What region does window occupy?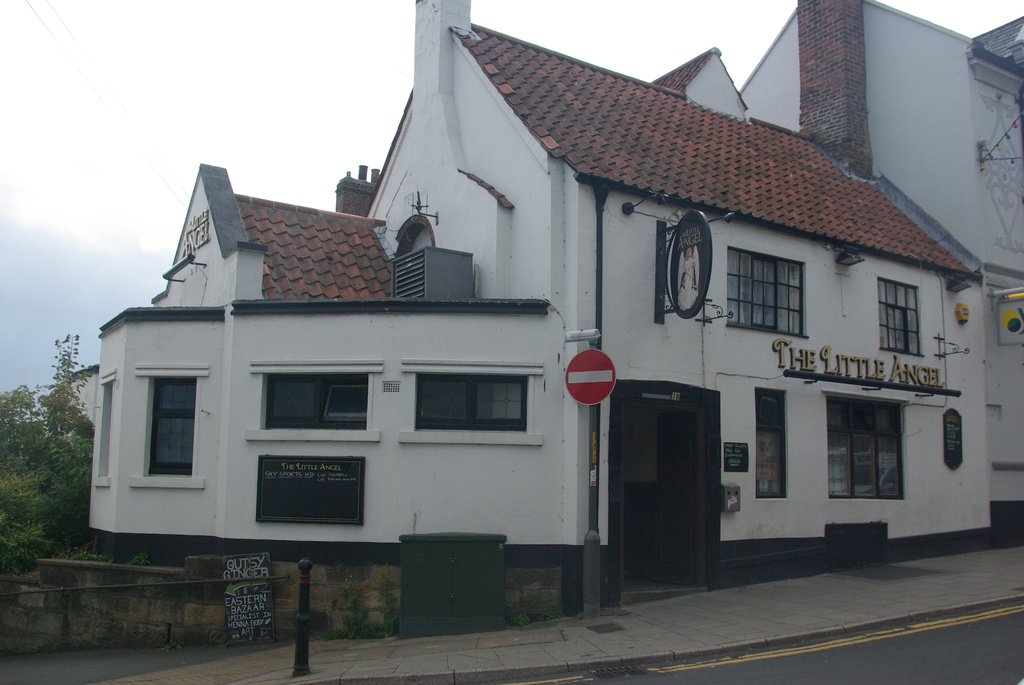
{"left": 874, "top": 279, "right": 923, "bottom": 358}.
